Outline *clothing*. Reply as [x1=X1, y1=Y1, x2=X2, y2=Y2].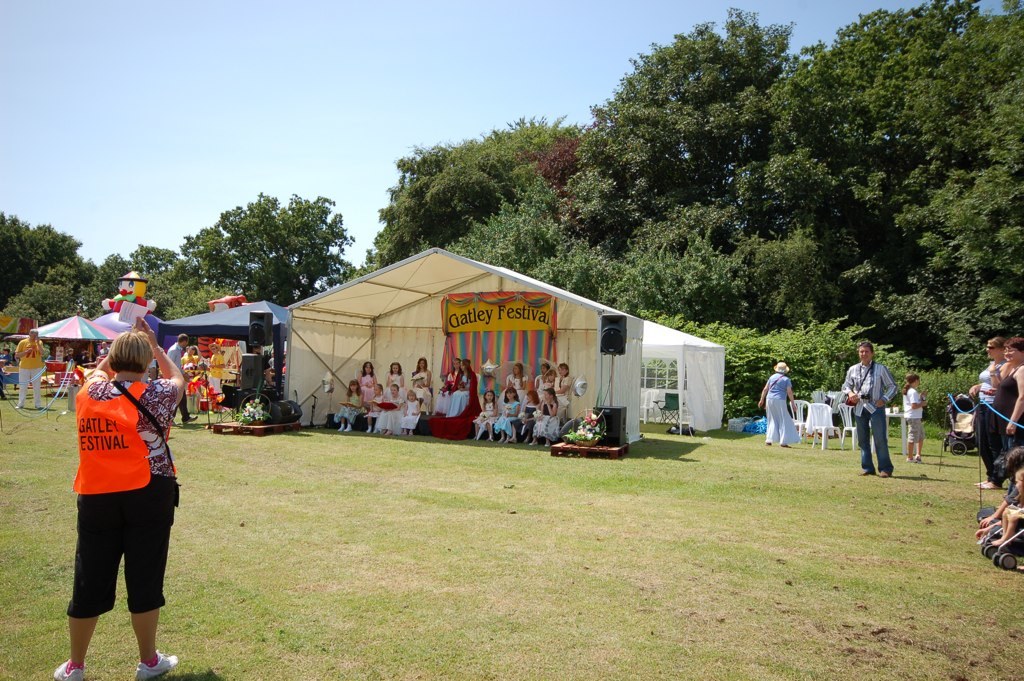
[x1=473, y1=378, x2=495, y2=395].
